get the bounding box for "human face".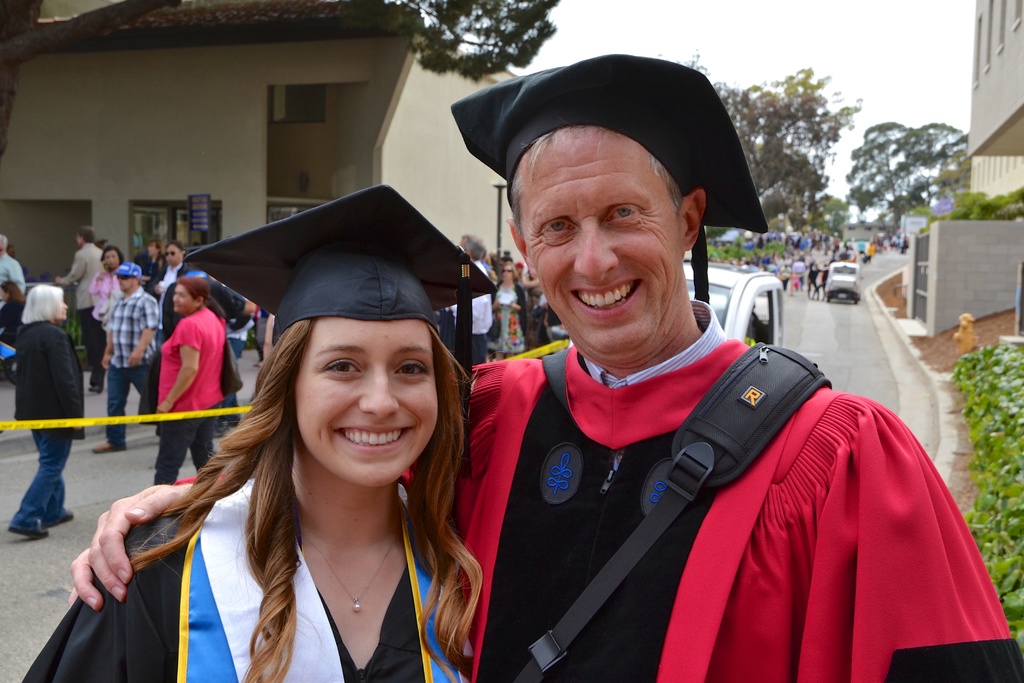
[x1=168, y1=245, x2=180, y2=267].
